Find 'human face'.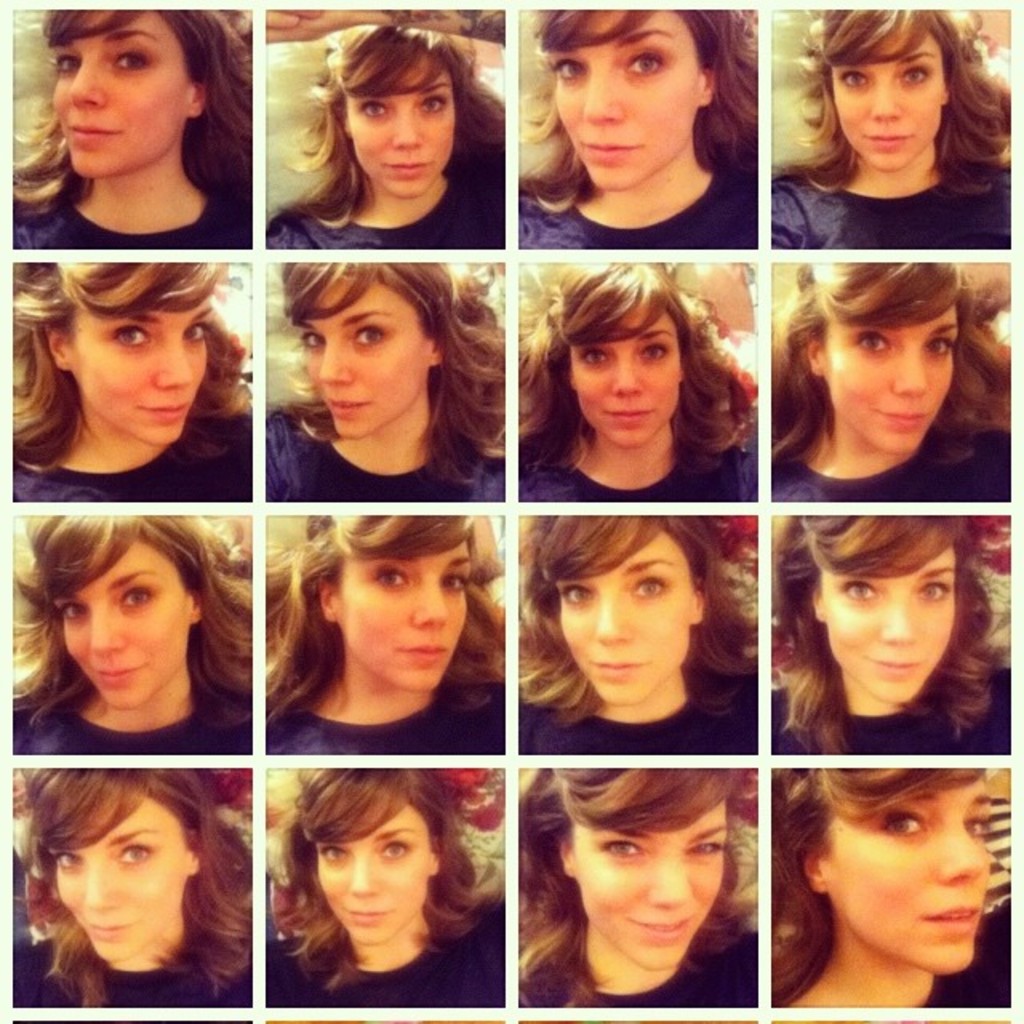
bbox=(54, 805, 184, 963).
